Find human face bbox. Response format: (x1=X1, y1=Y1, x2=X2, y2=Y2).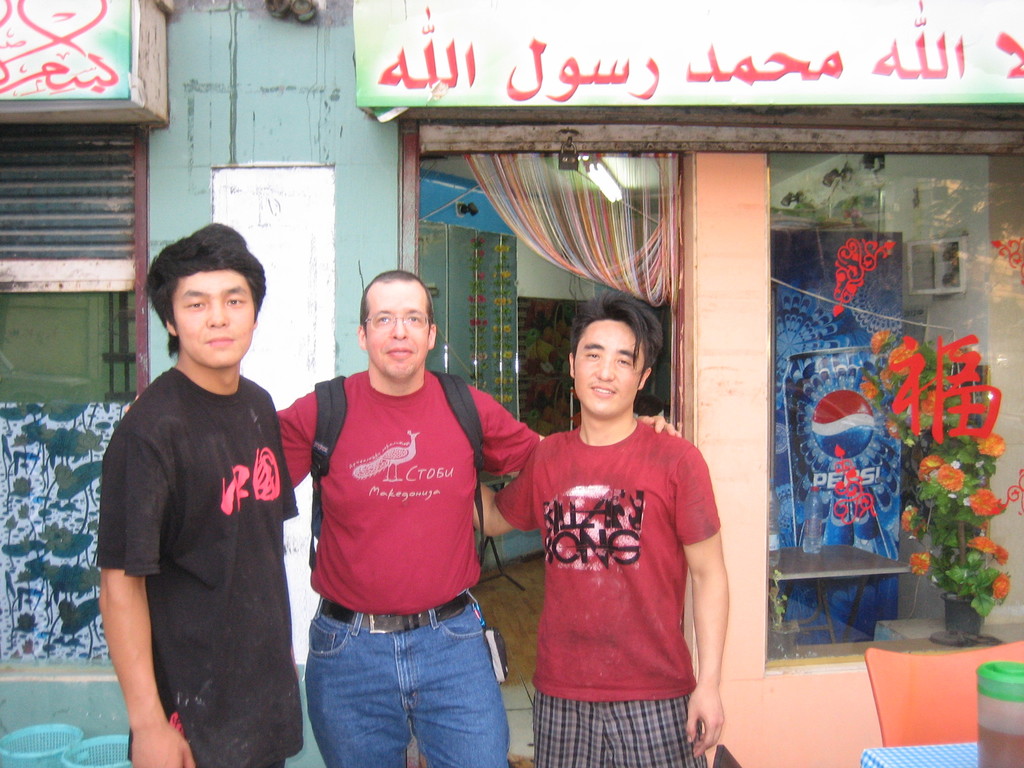
(x1=364, y1=280, x2=432, y2=381).
